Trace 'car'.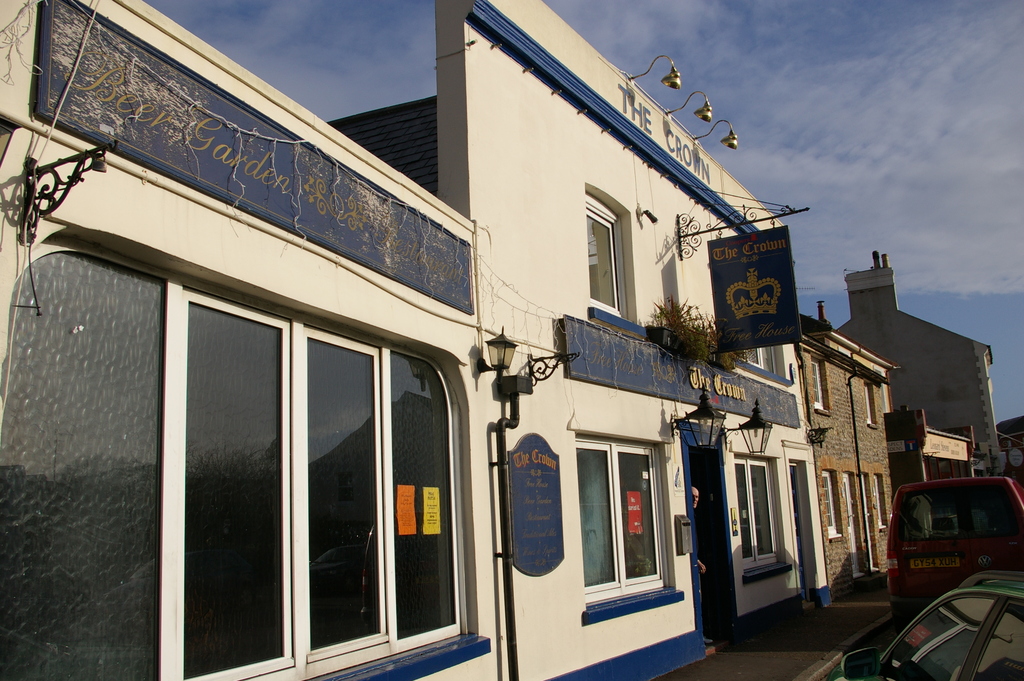
Traced to x1=884 y1=471 x2=1023 y2=615.
